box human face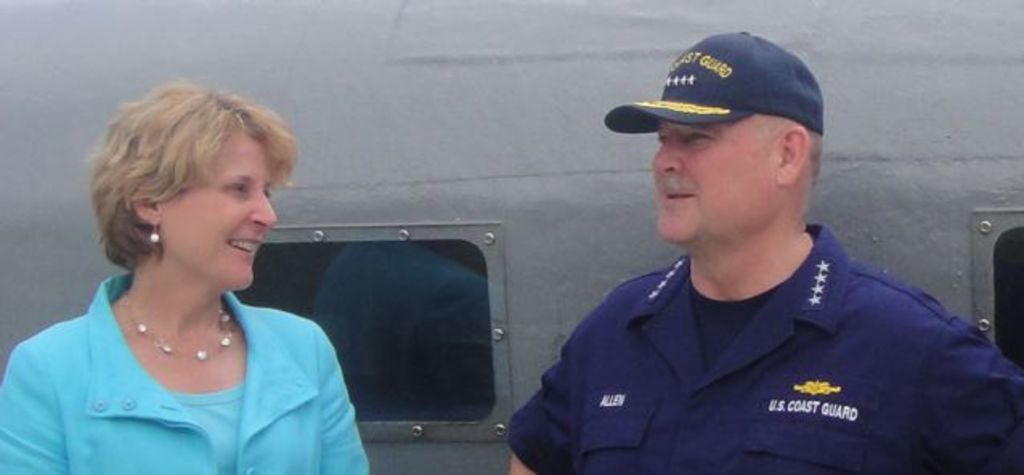
bbox(645, 120, 772, 239)
